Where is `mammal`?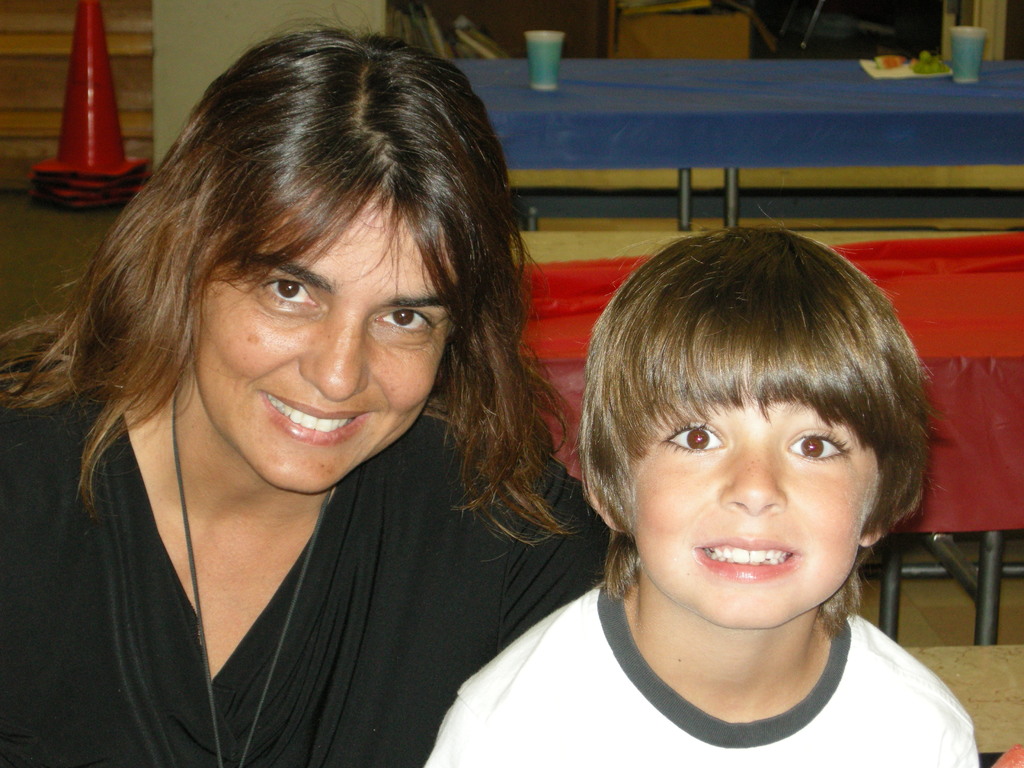
l=489, t=202, r=1021, b=767.
